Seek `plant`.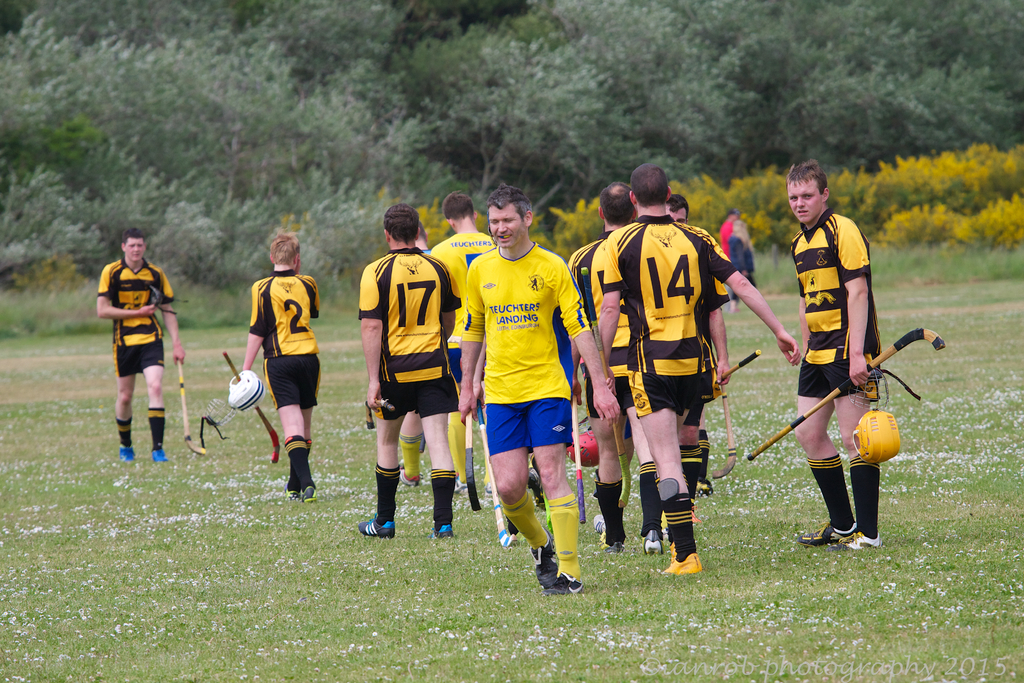
[left=412, top=194, right=493, bottom=251].
